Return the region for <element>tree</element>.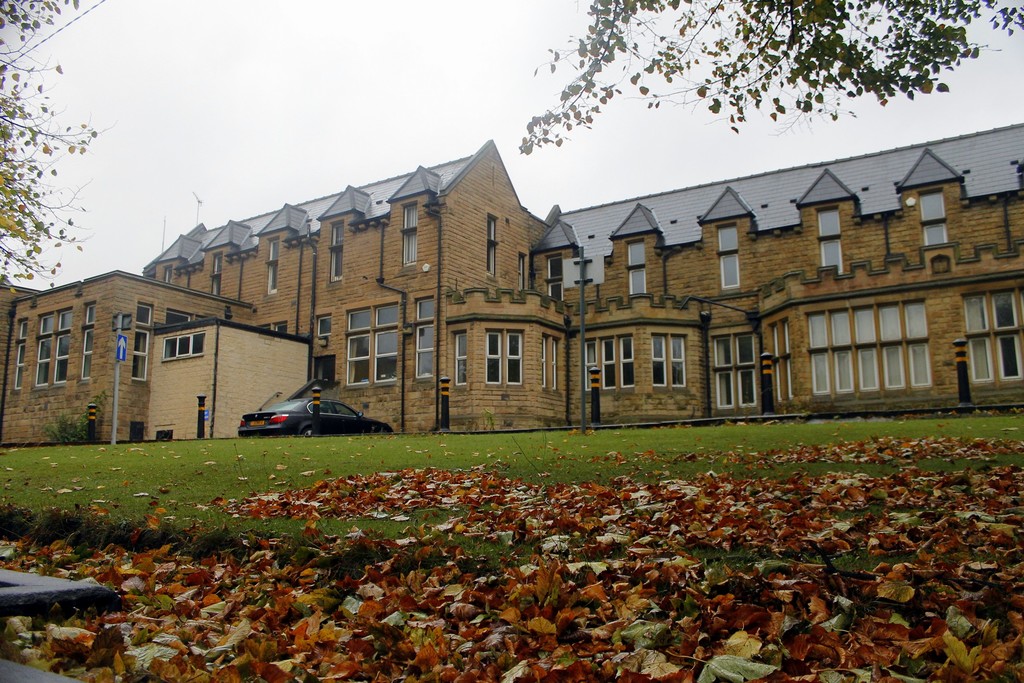
BBox(518, 0, 1023, 165).
